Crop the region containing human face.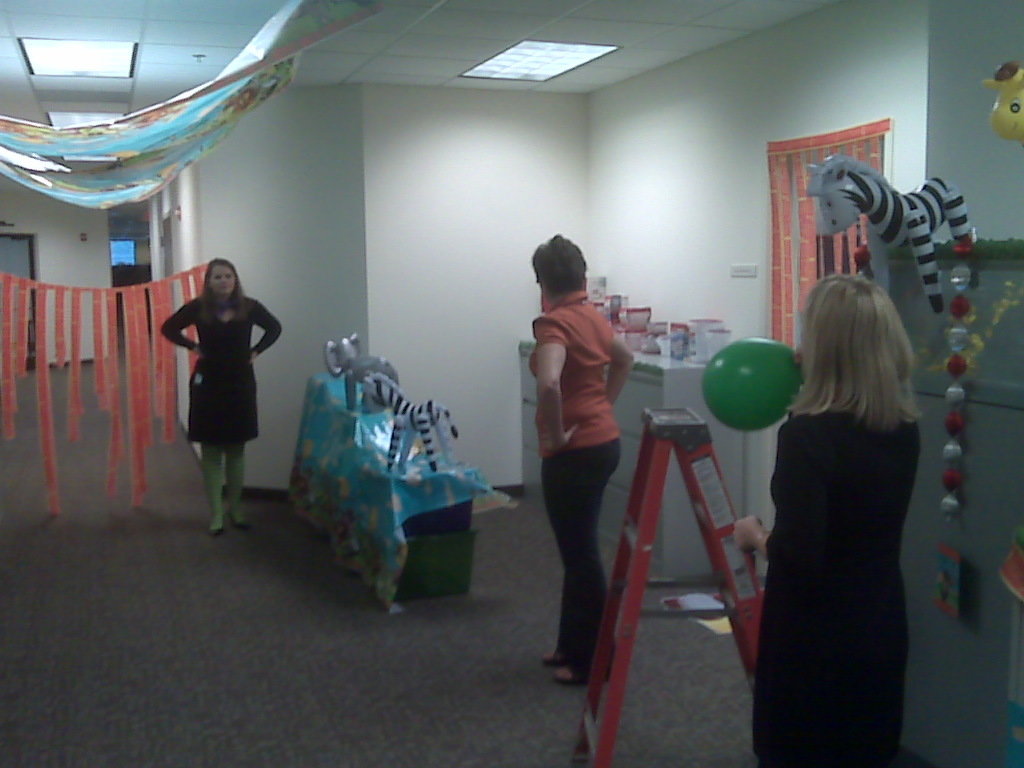
Crop region: 207,264,234,291.
